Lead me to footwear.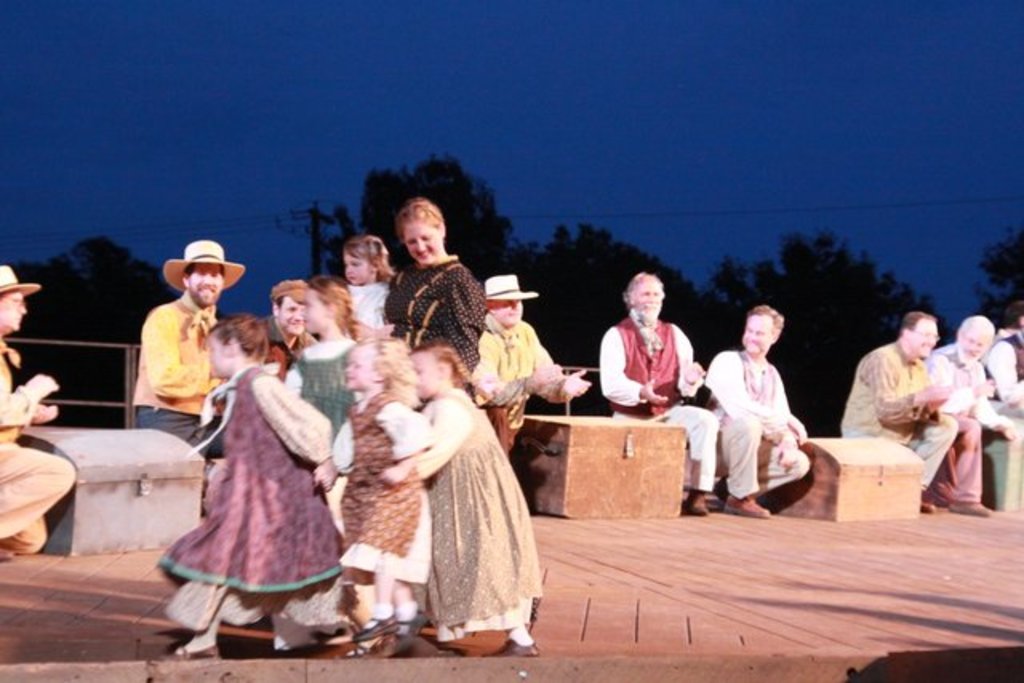
Lead to 478,637,539,659.
